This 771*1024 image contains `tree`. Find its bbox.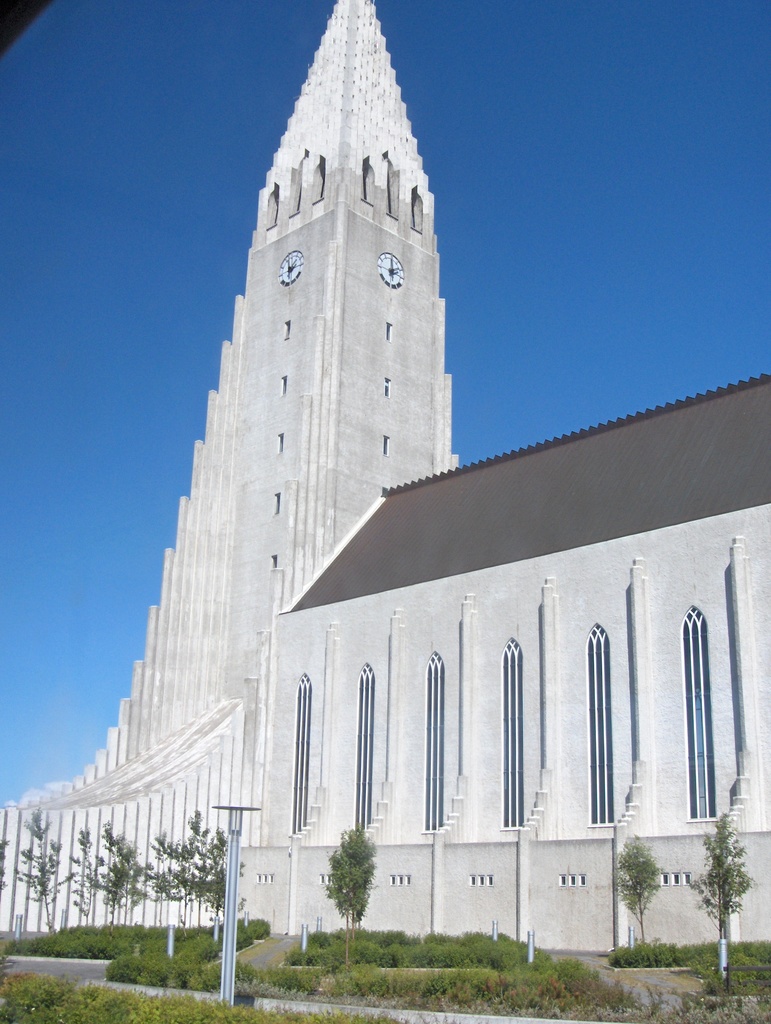
[106,829,147,942].
